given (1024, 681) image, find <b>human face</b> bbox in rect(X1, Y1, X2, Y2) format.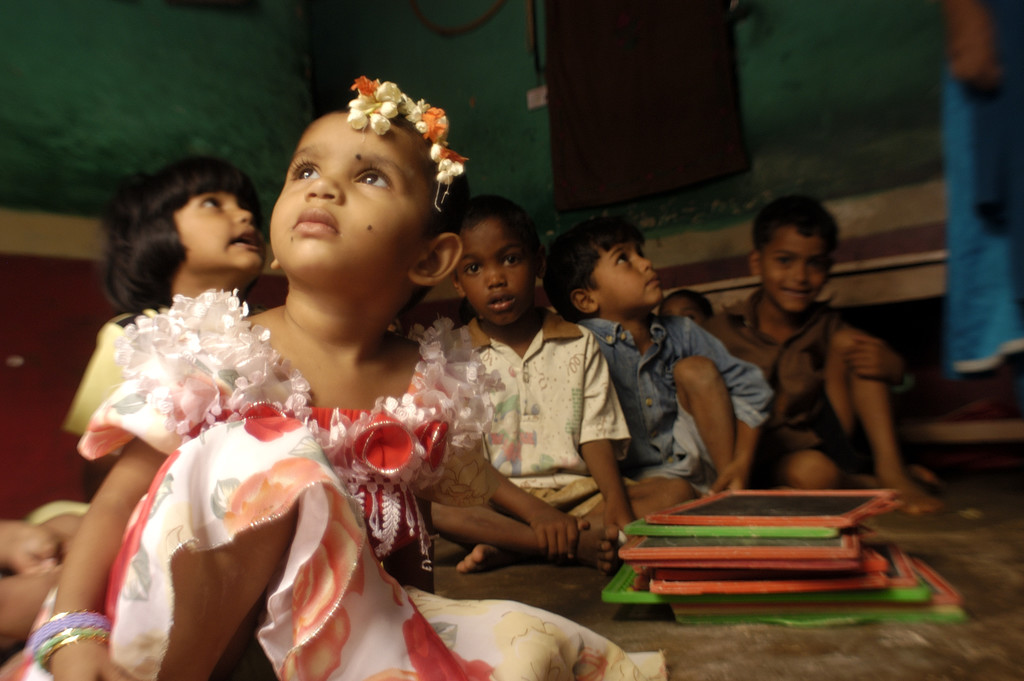
rect(263, 116, 432, 280).
